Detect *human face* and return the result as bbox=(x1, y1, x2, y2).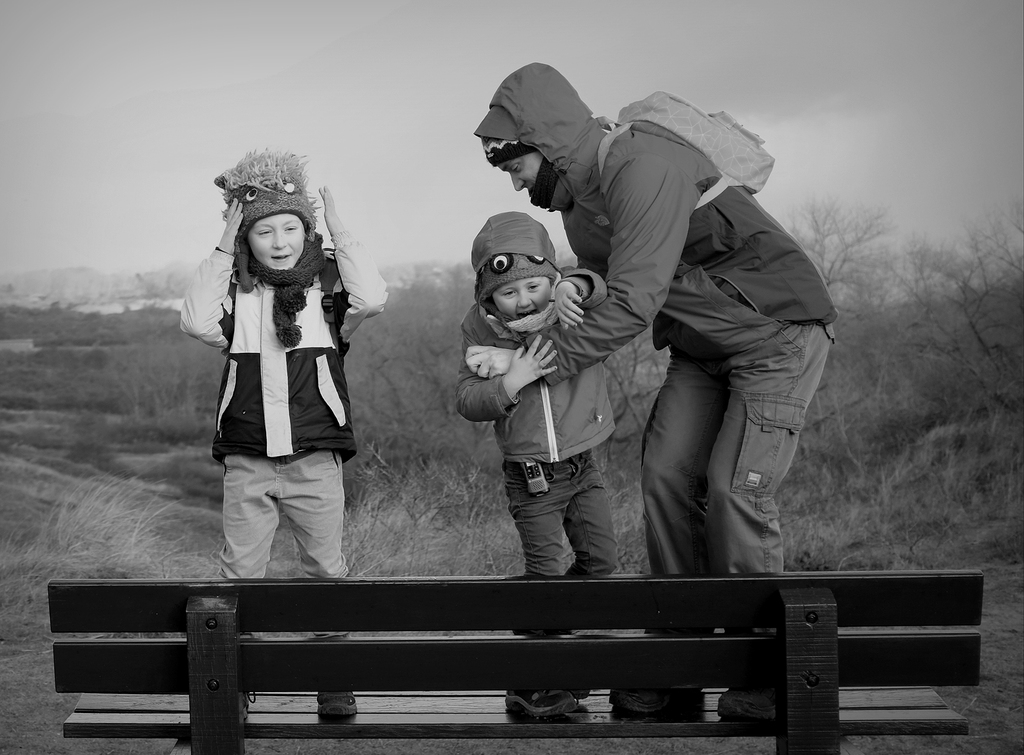
bbox=(243, 211, 307, 272).
